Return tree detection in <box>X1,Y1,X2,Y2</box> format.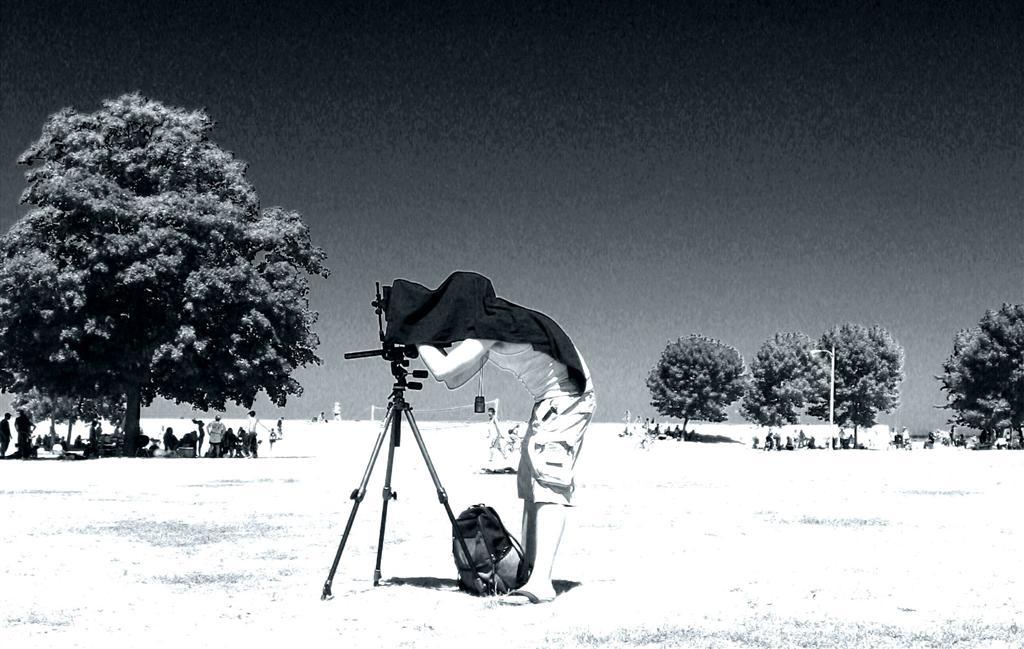
<box>804,326,907,434</box>.
